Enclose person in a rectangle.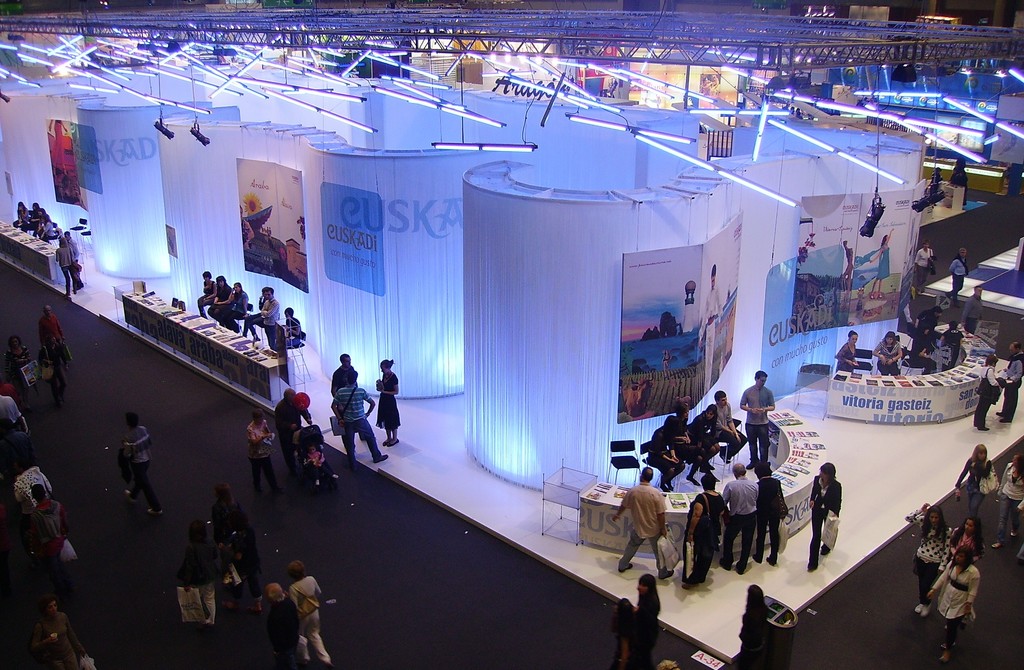
x1=869 y1=228 x2=892 y2=302.
